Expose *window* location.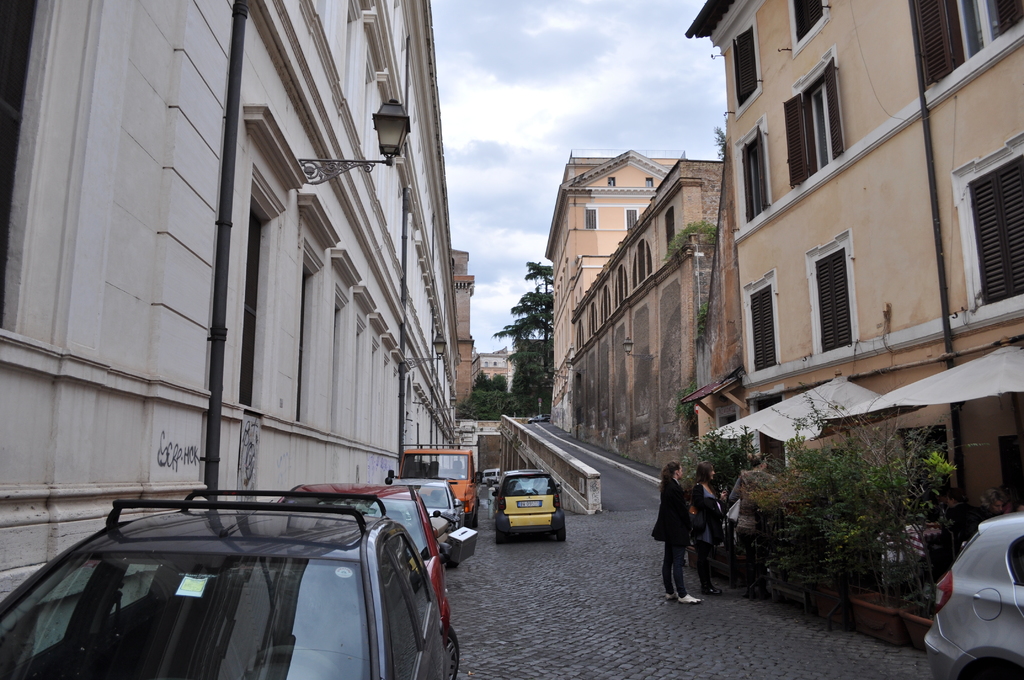
Exposed at Rect(584, 203, 600, 229).
